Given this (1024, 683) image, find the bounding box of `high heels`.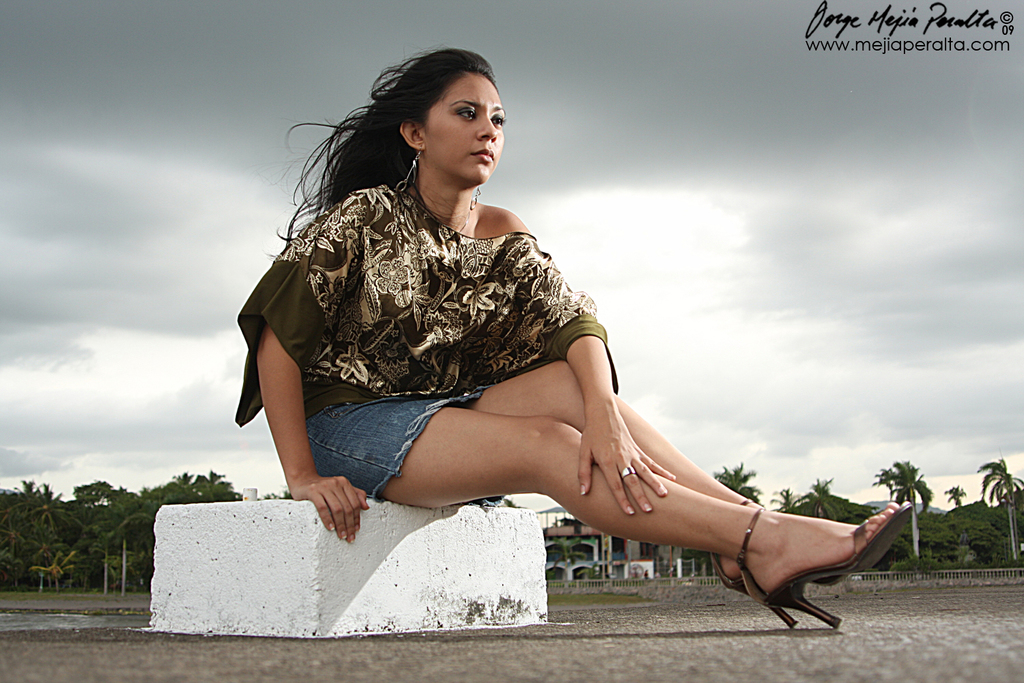
bbox=[738, 506, 920, 630].
